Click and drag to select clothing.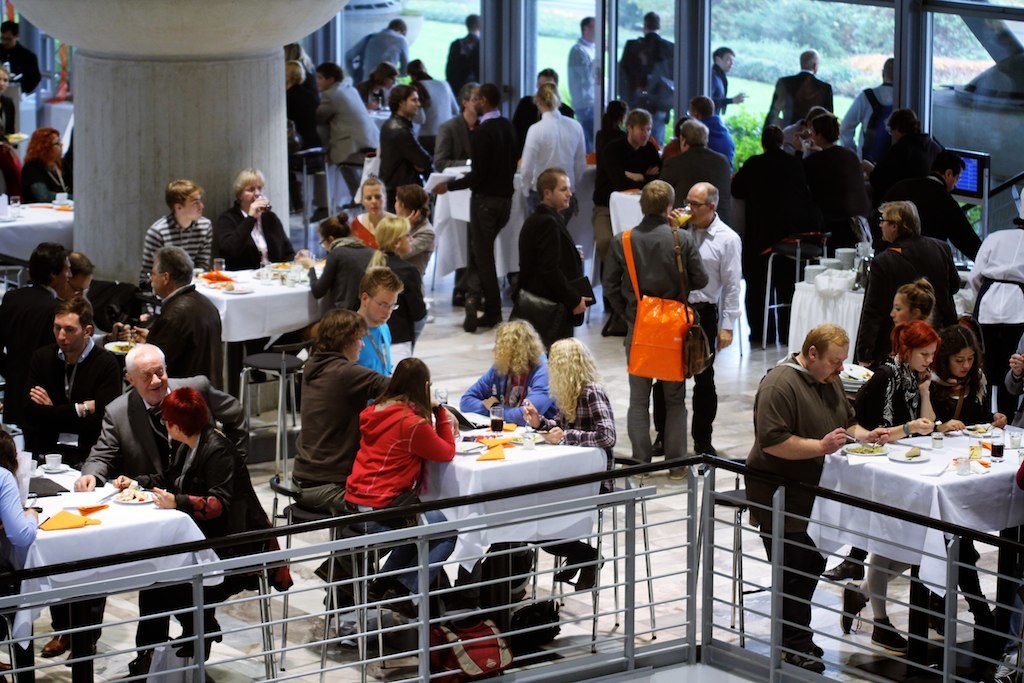
Selection: select_region(351, 24, 409, 80).
